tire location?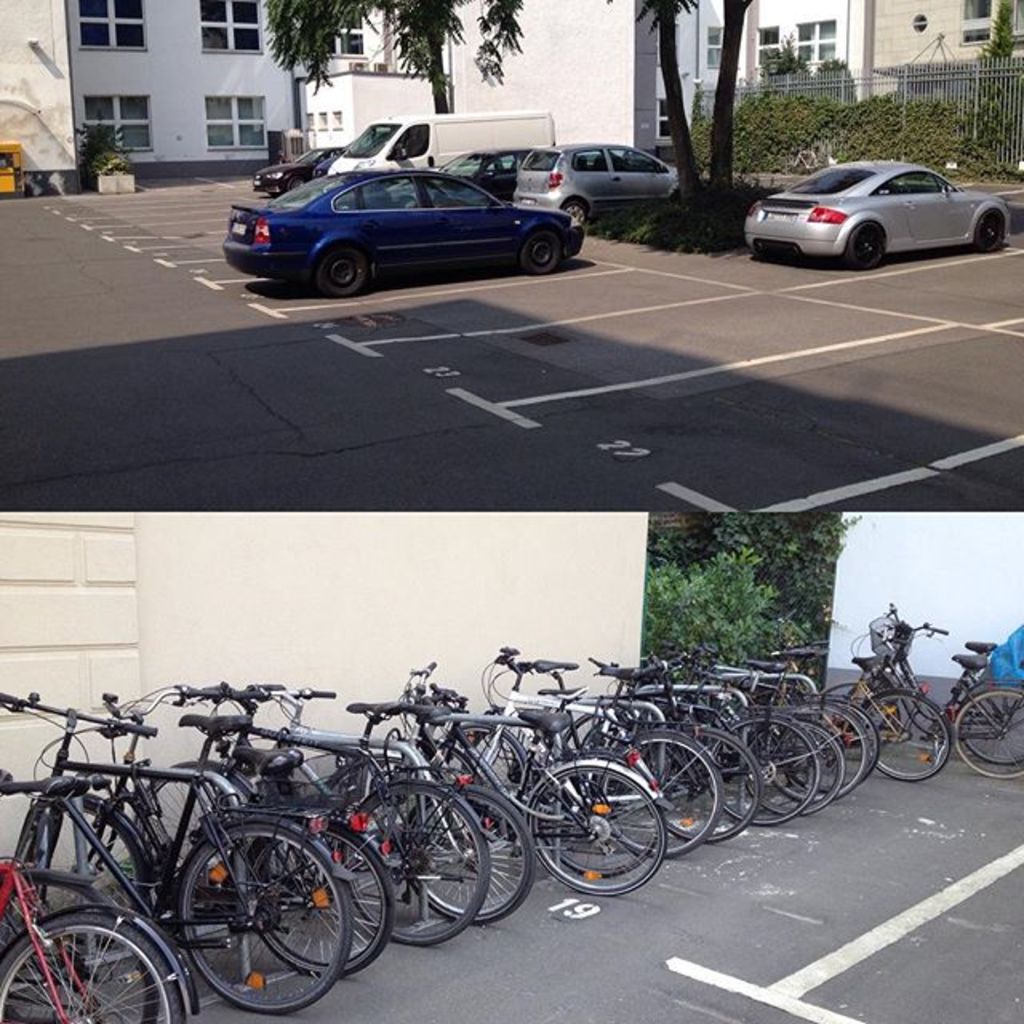
{"x1": 645, "y1": 728, "x2": 760, "y2": 845}
